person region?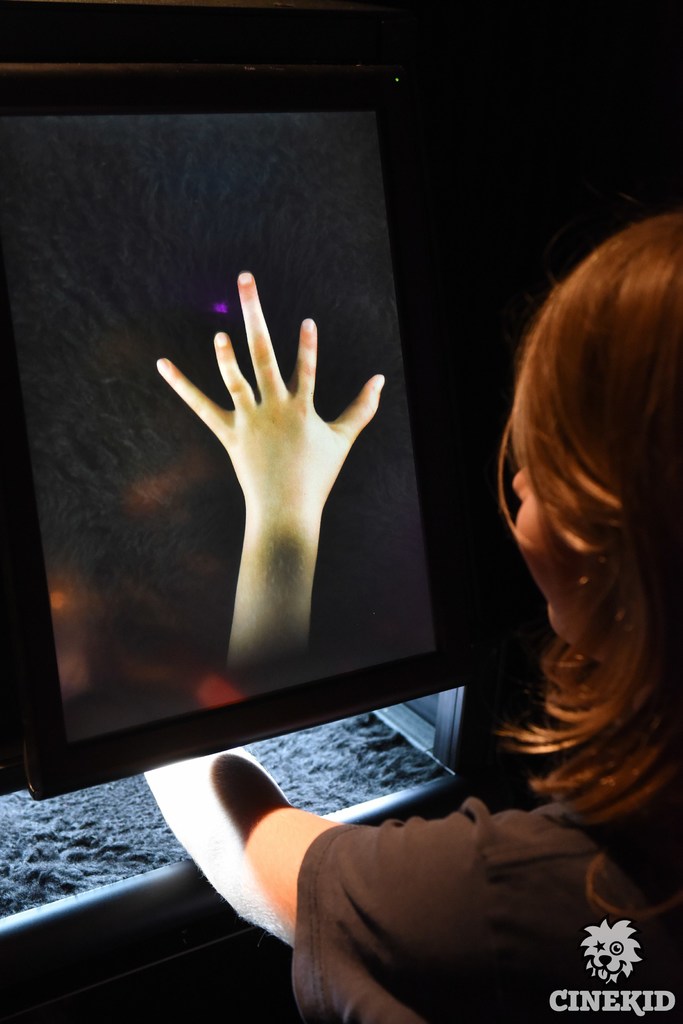
{"x1": 151, "y1": 264, "x2": 384, "y2": 680}
